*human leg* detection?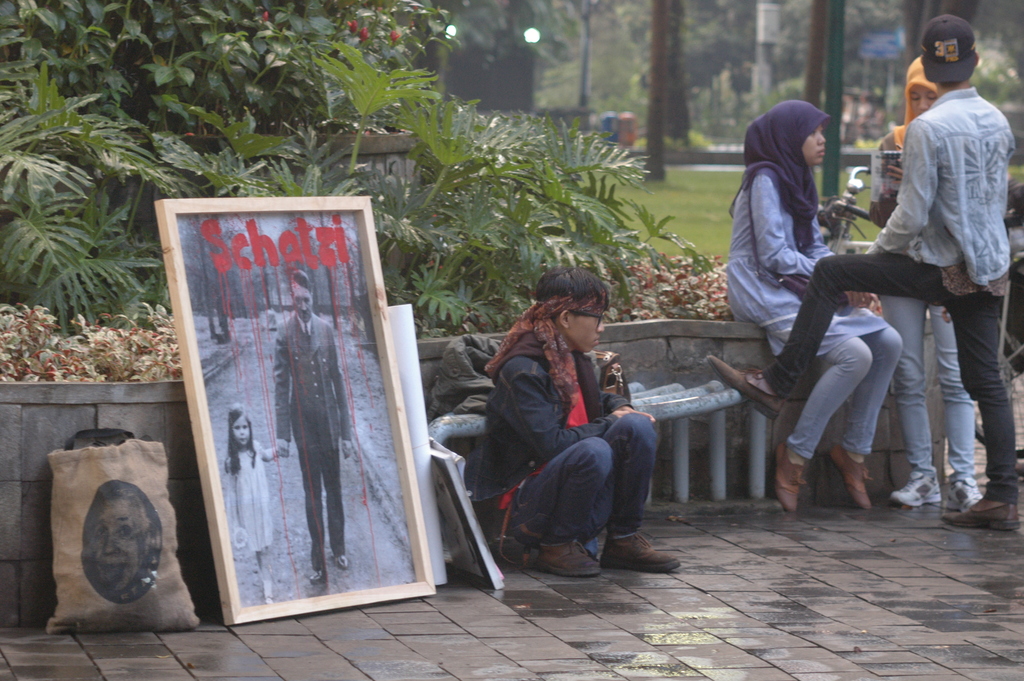
box(884, 293, 941, 509)
